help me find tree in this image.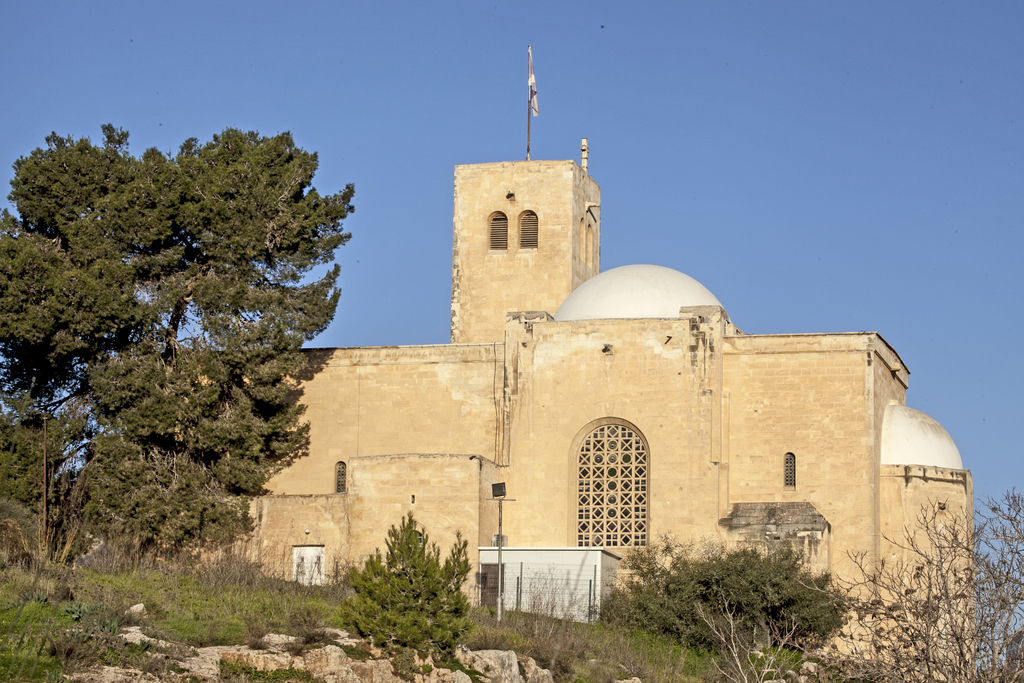
Found it: [598, 531, 846, 682].
